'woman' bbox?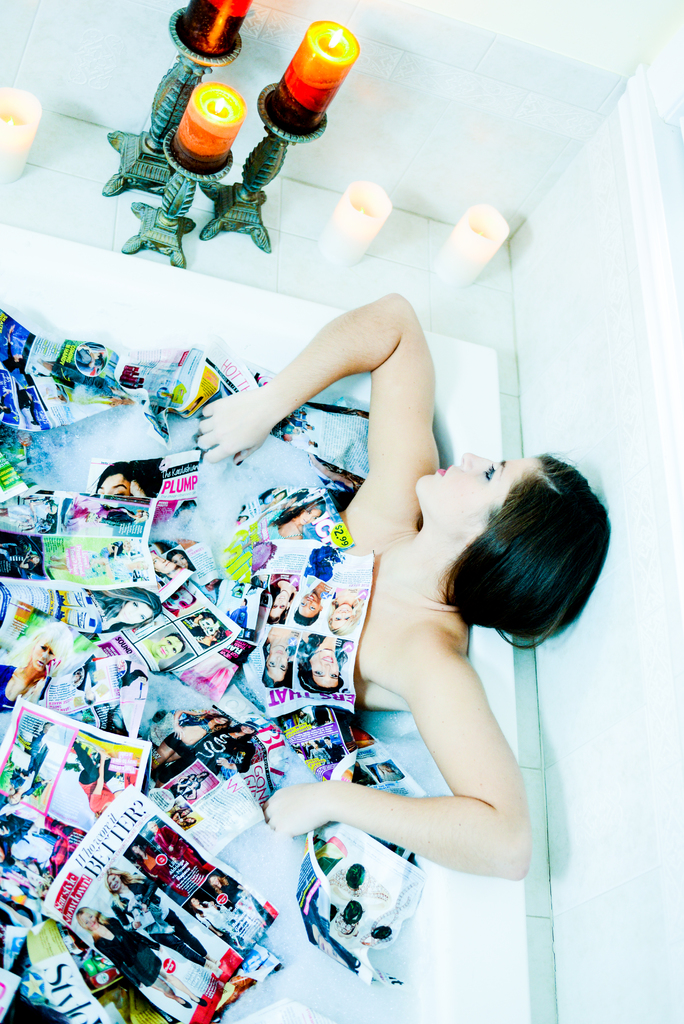
[72,903,209,1011]
